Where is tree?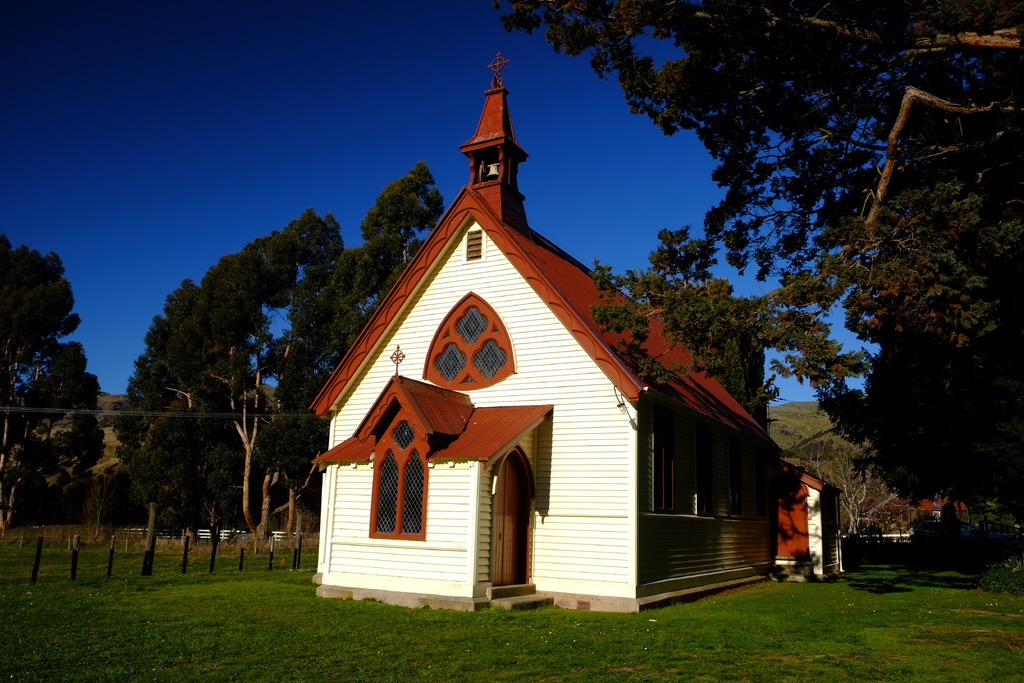
298:142:449:413.
